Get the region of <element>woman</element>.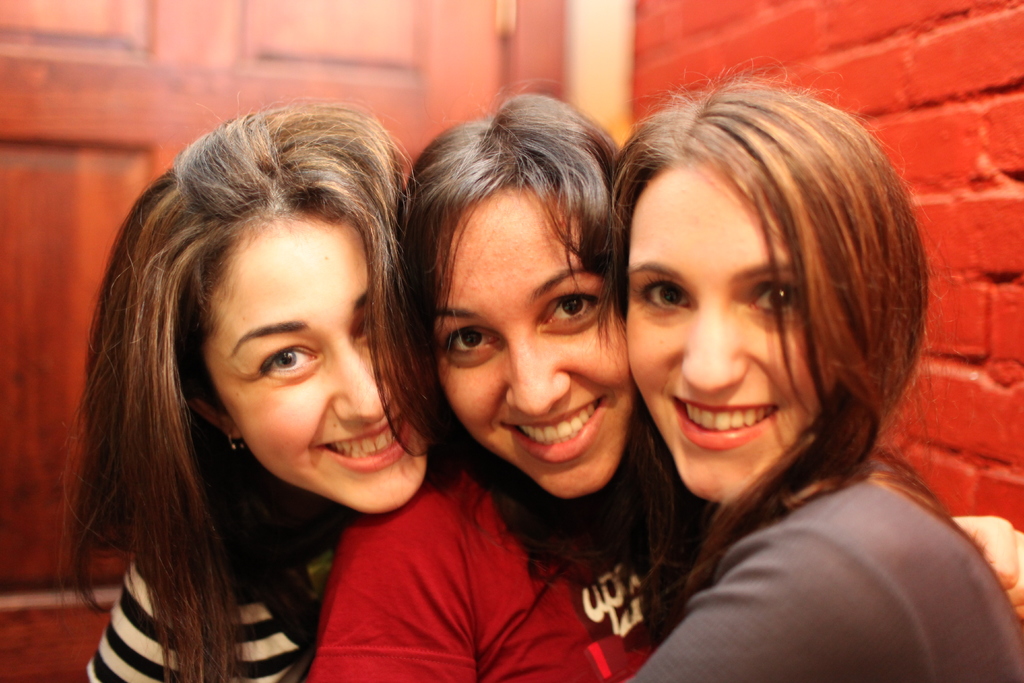
<bbox>300, 74, 1023, 682</bbox>.
